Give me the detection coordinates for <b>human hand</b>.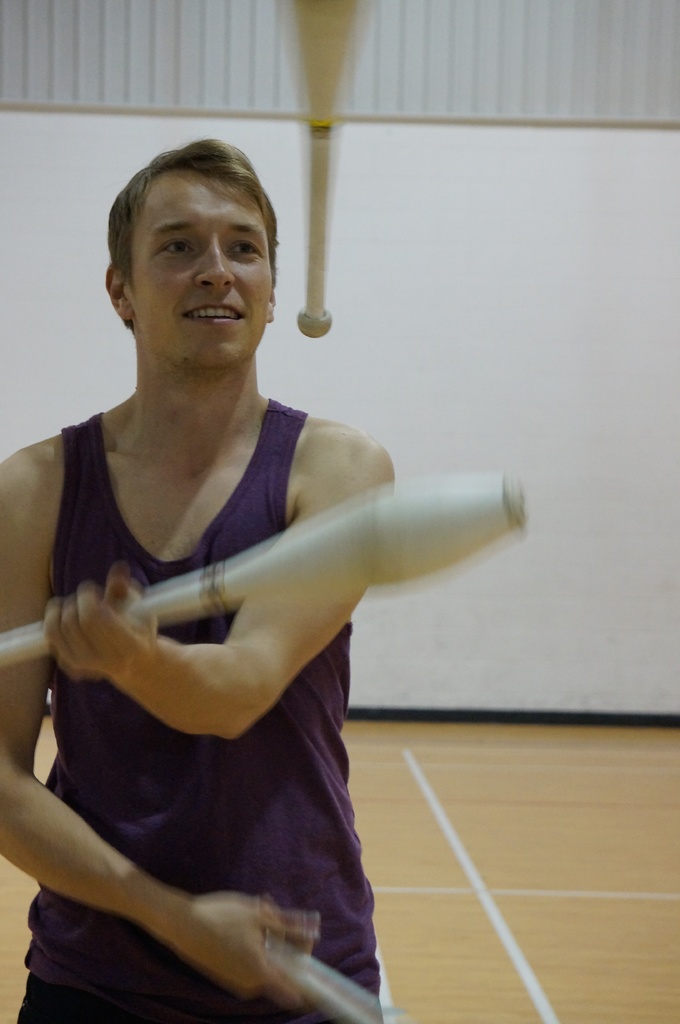
l=36, t=564, r=167, b=683.
